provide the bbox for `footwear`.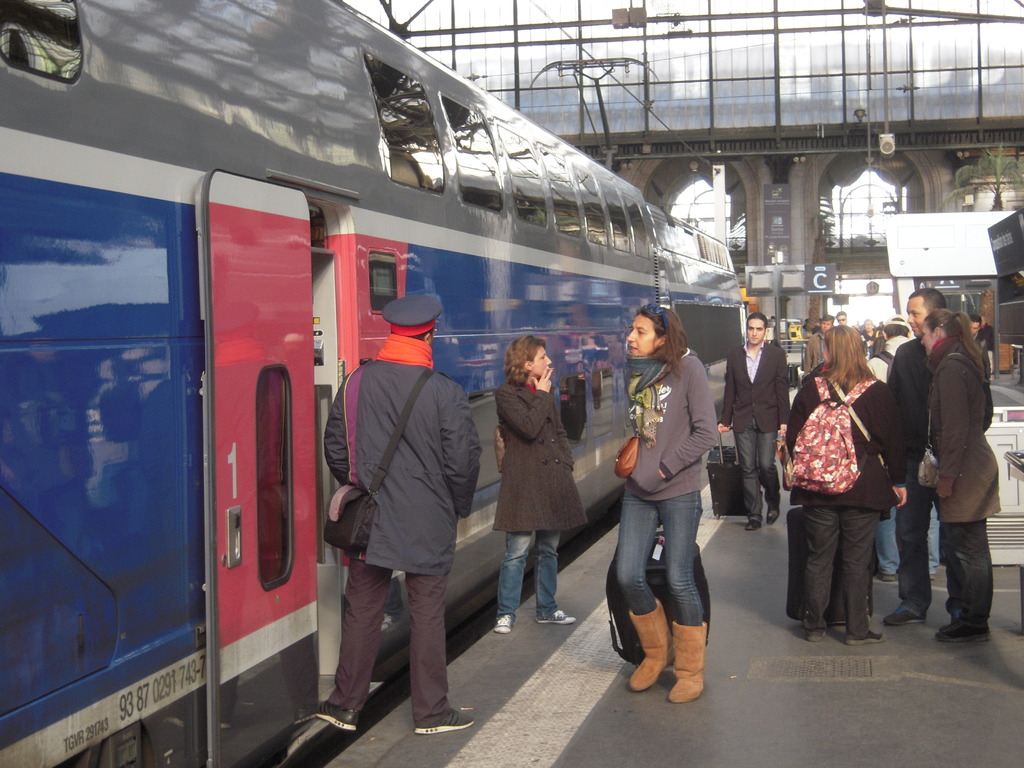
745/520/761/529.
